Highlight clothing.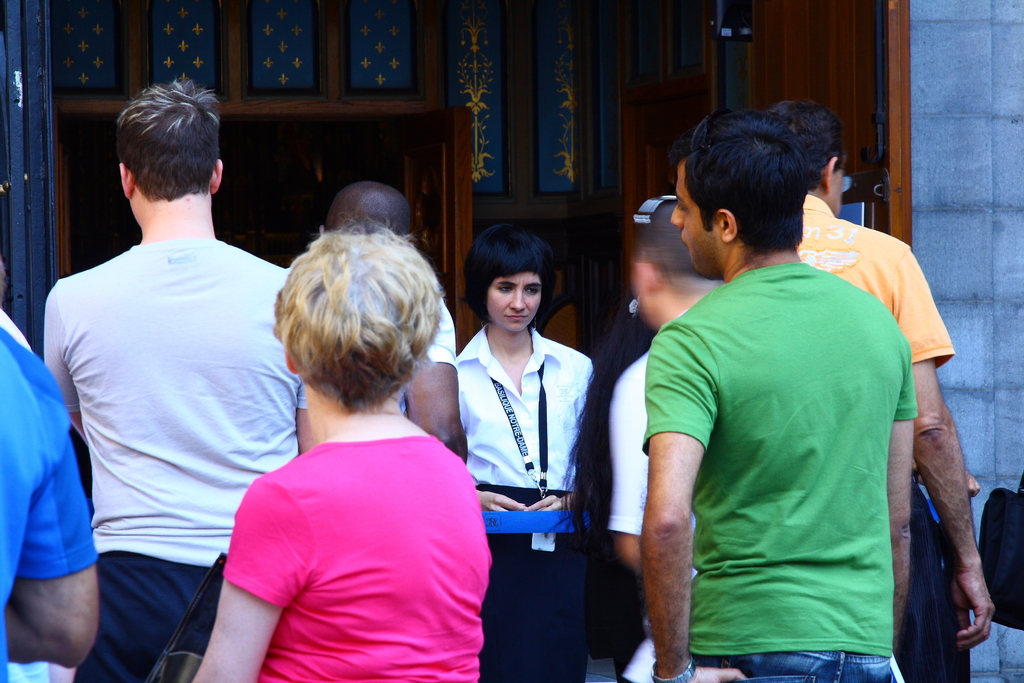
Highlighted region: [x1=44, y1=236, x2=308, y2=682].
